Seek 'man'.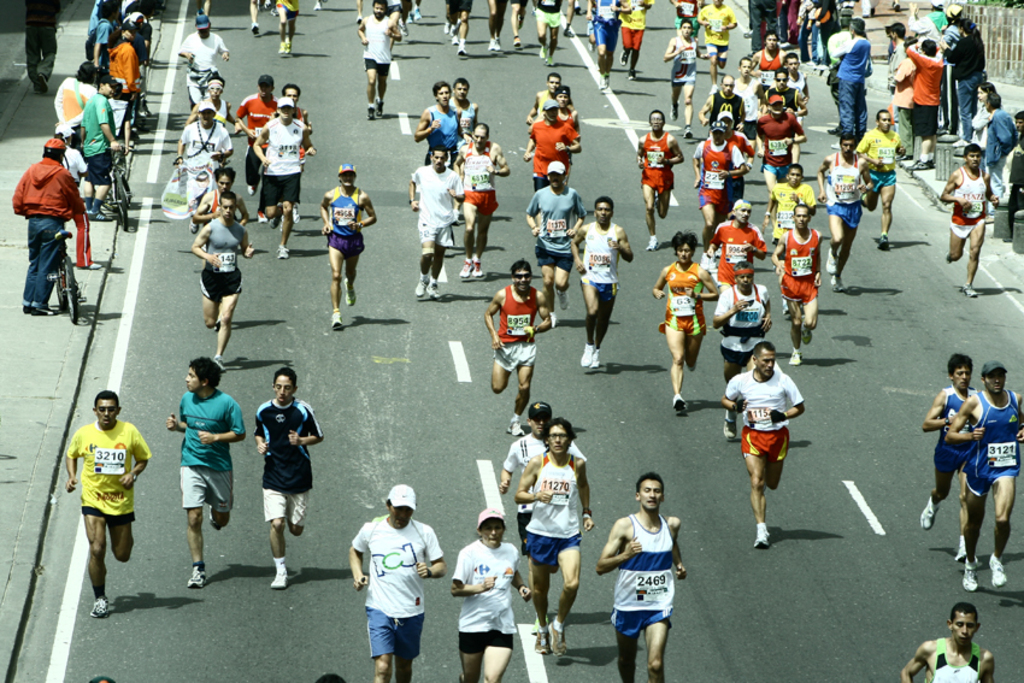
<box>413,83,464,166</box>.
